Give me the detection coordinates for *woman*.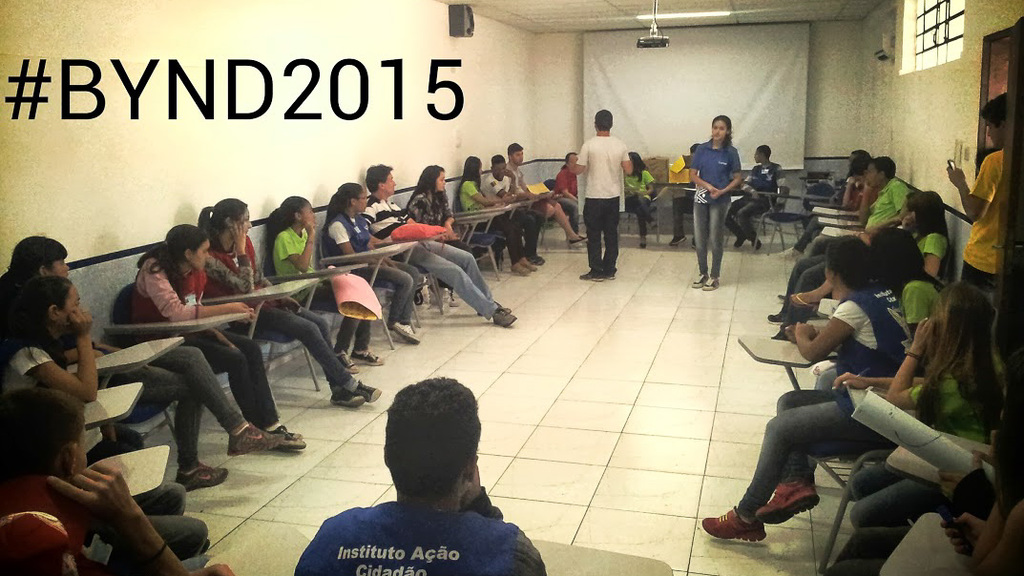
<box>407,161,464,317</box>.
